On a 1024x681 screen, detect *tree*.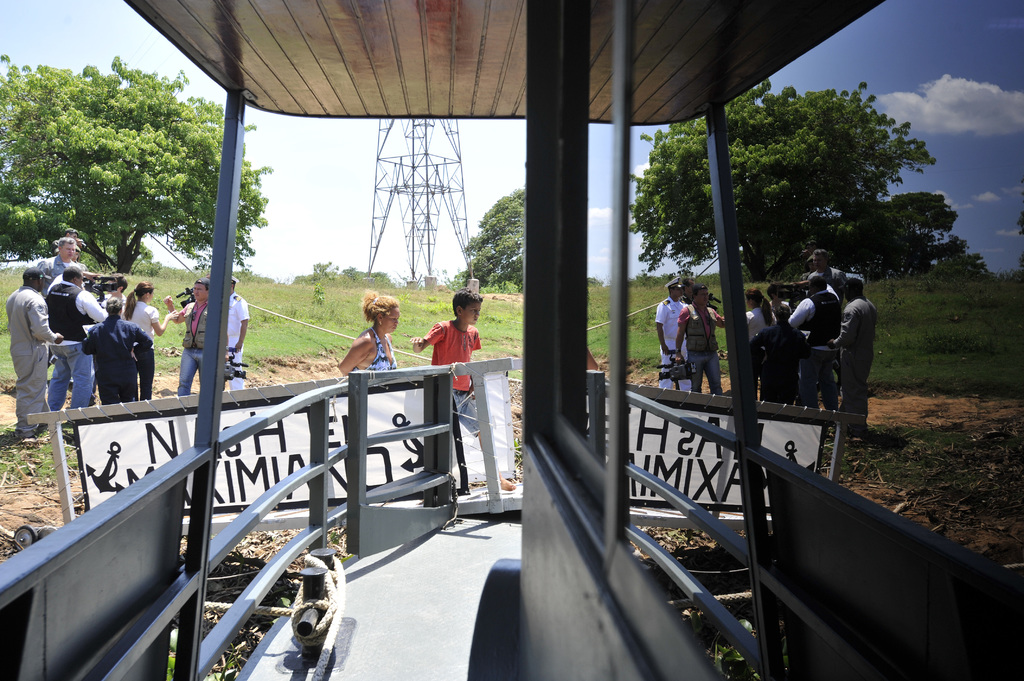
[x1=1014, y1=207, x2=1023, y2=280].
